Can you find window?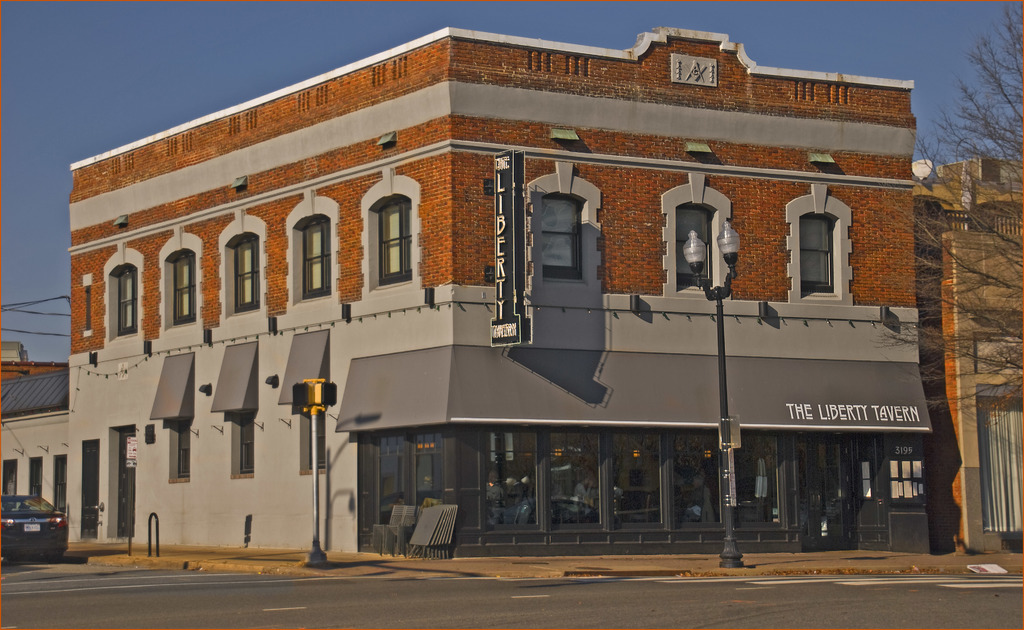
Yes, bounding box: <bbox>276, 189, 335, 329</bbox>.
